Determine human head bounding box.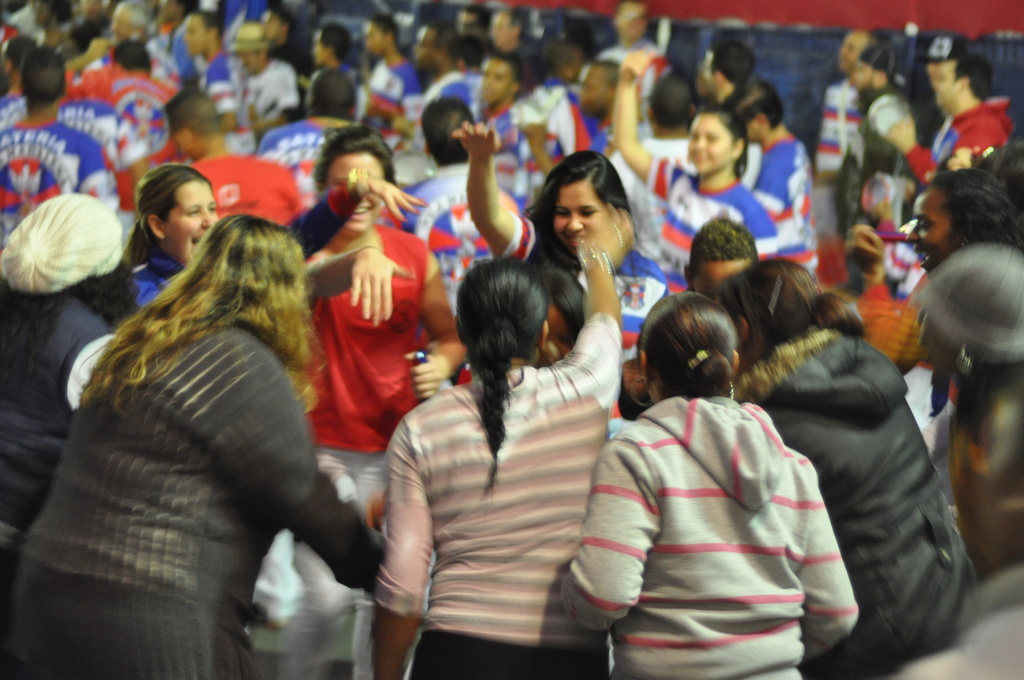
Determined: bbox=(545, 264, 582, 361).
